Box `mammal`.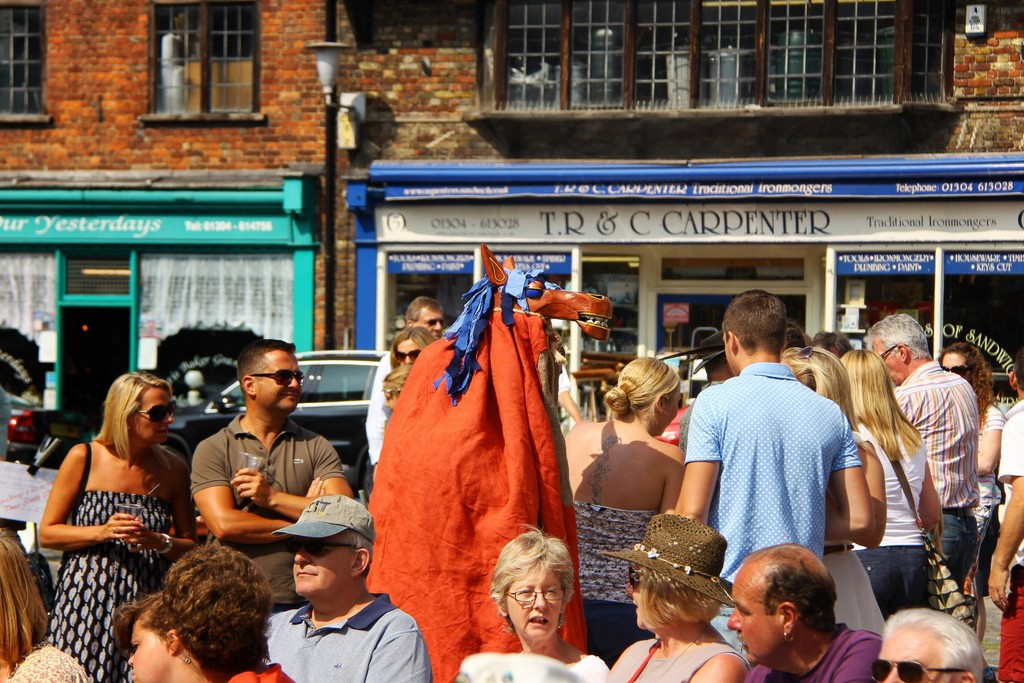
(0,526,90,682).
